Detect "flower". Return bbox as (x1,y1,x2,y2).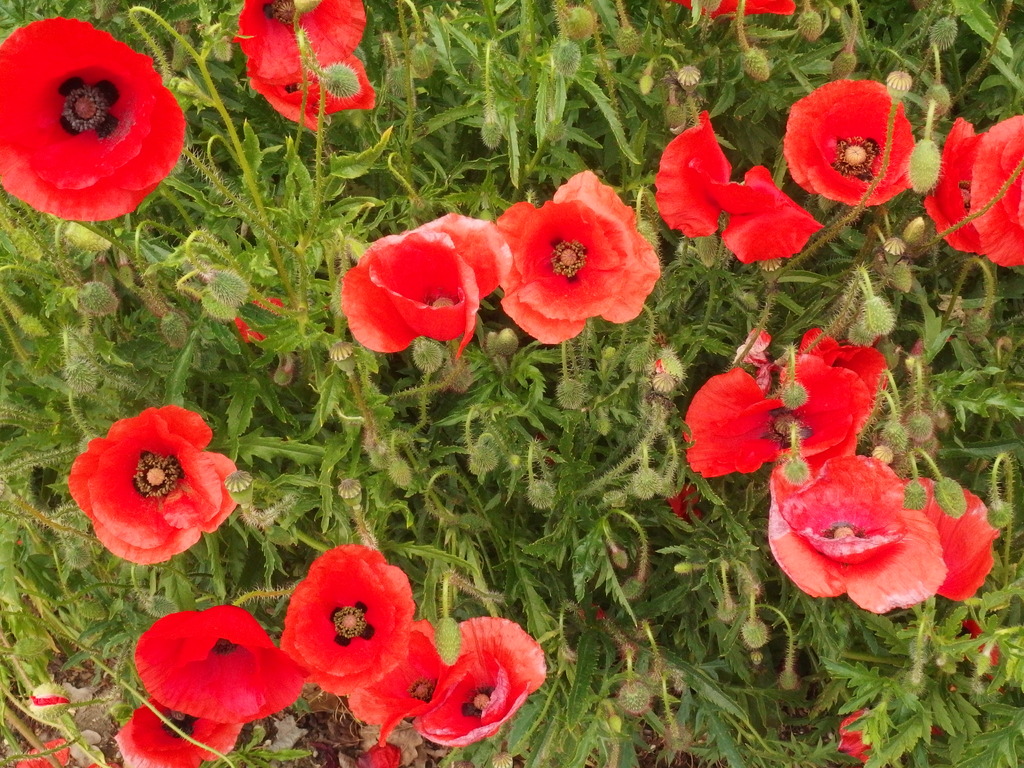
(760,458,1001,611).
